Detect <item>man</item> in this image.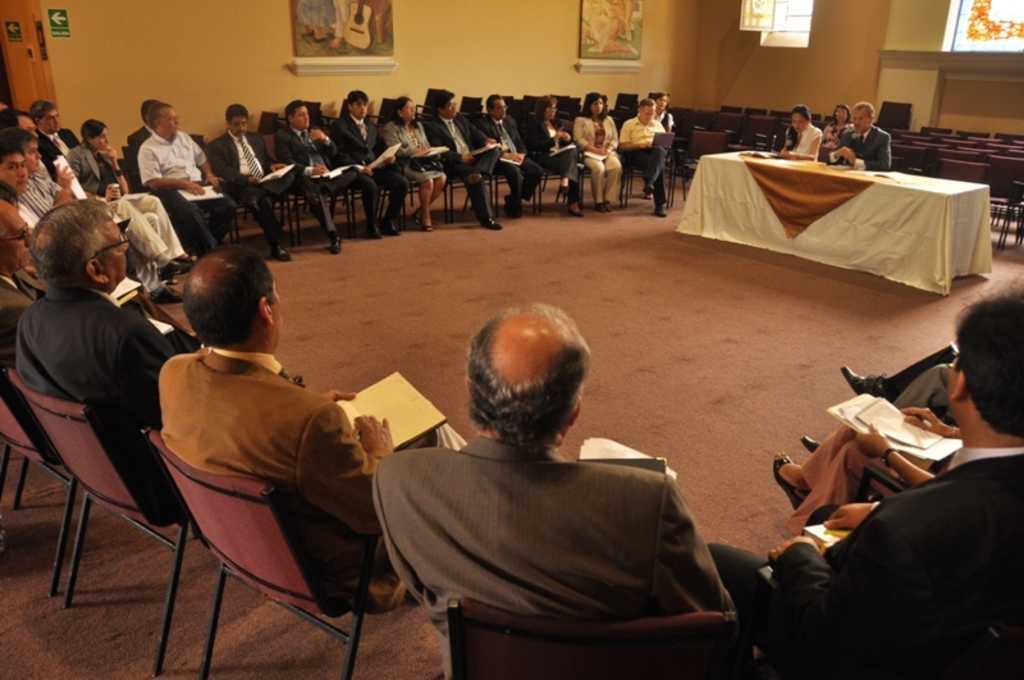
Detection: Rect(829, 102, 892, 169).
